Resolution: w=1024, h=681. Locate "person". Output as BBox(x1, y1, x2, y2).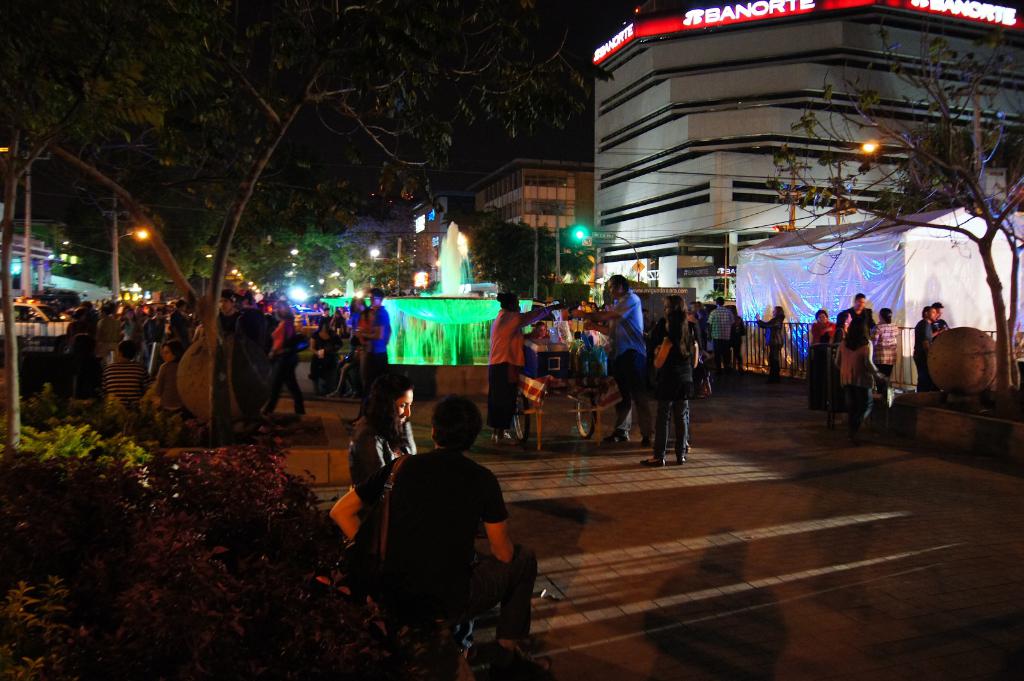
BBox(588, 301, 598, 314).
